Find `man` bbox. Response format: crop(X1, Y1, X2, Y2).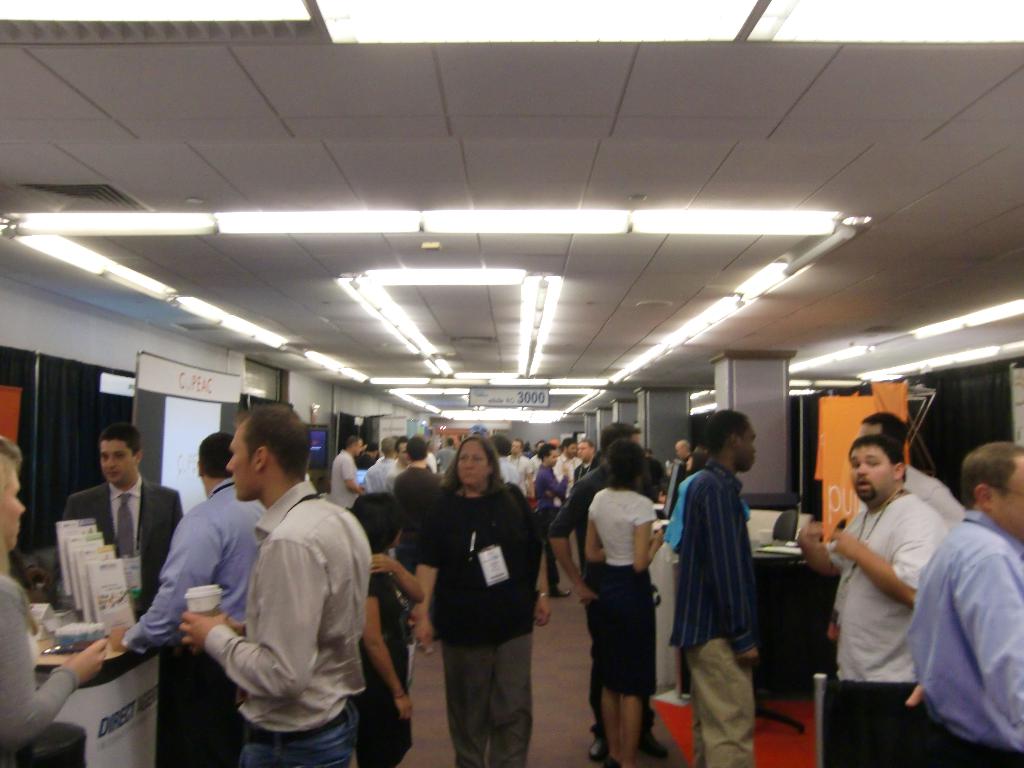
crop(109, 430, 266, 767).
